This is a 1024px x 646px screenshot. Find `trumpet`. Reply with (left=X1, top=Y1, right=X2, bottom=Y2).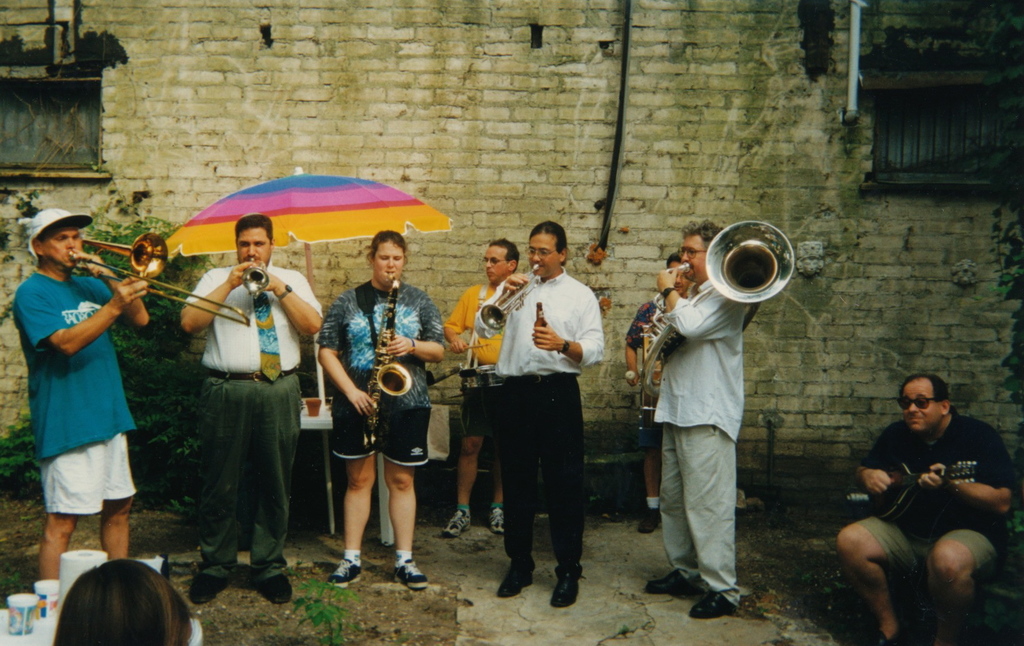
(left=46, top=223, right=239, bottom=323).
